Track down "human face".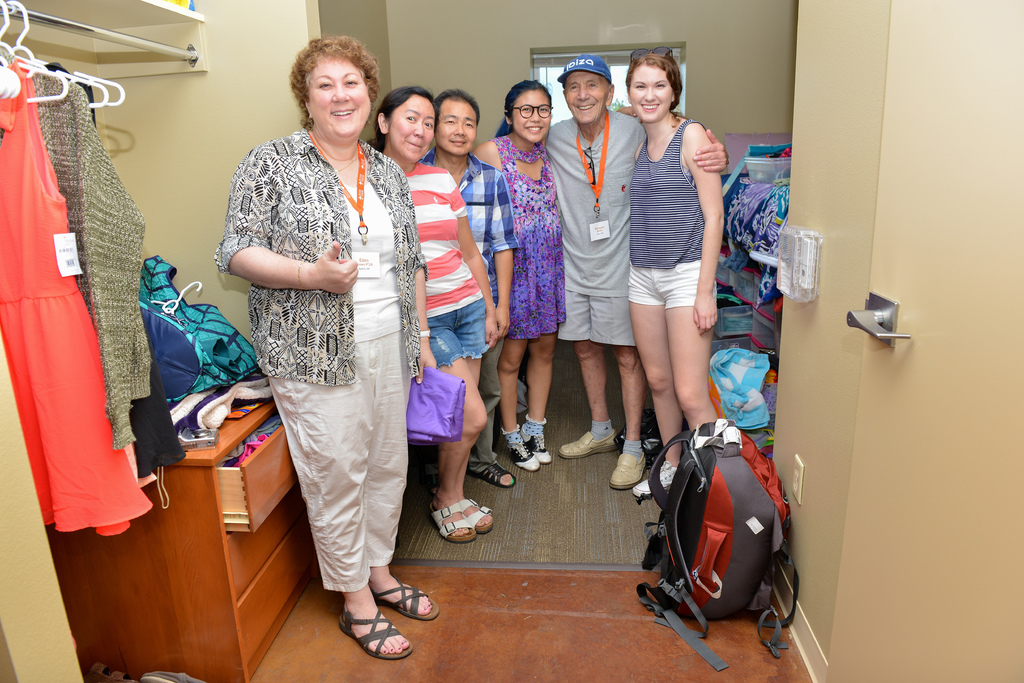
Tracked to box=[563, 73, 609, 124].
